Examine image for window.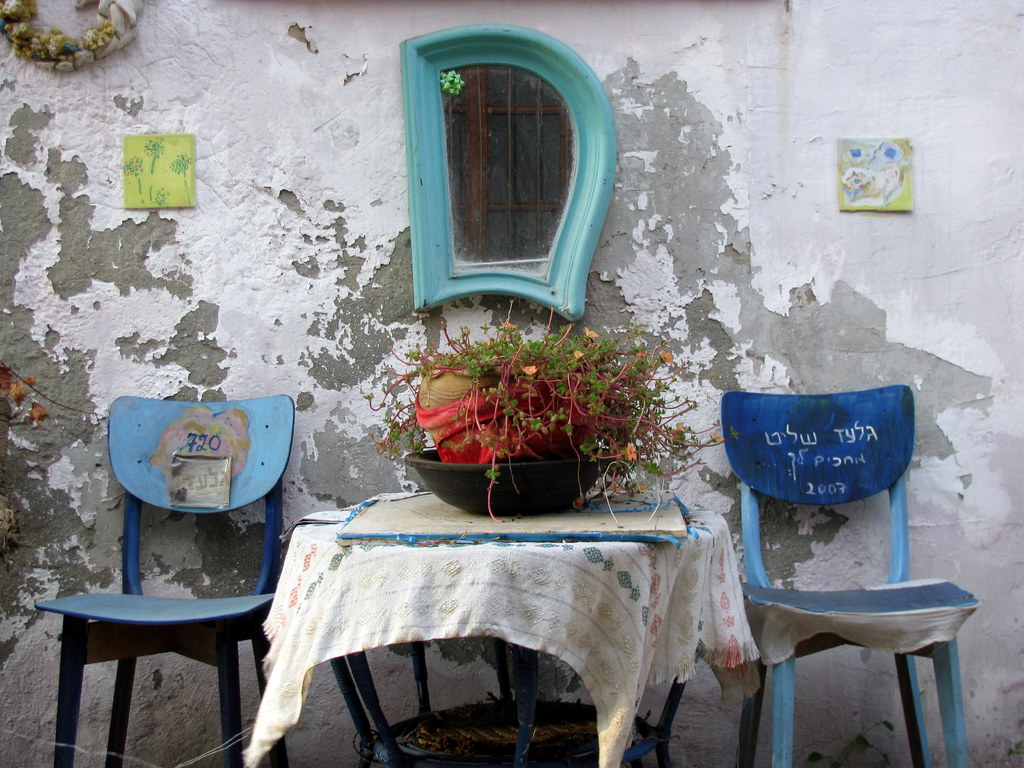
Examination result: box=[419, 20, 623, 306].
